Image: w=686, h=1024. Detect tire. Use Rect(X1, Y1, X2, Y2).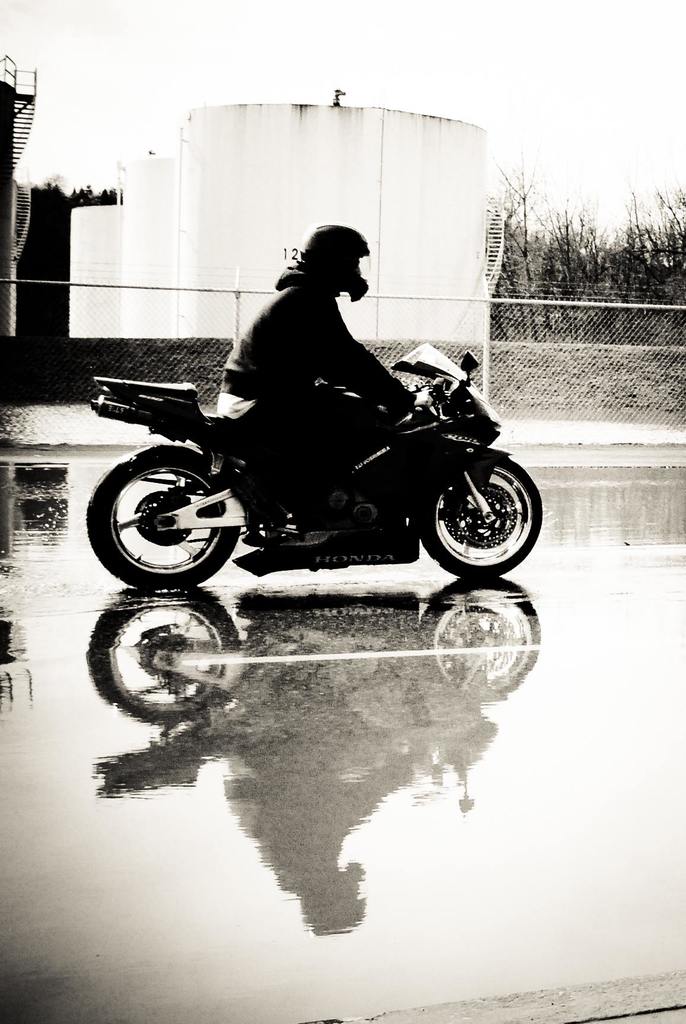
Rect(100, 430, 248, 580).
